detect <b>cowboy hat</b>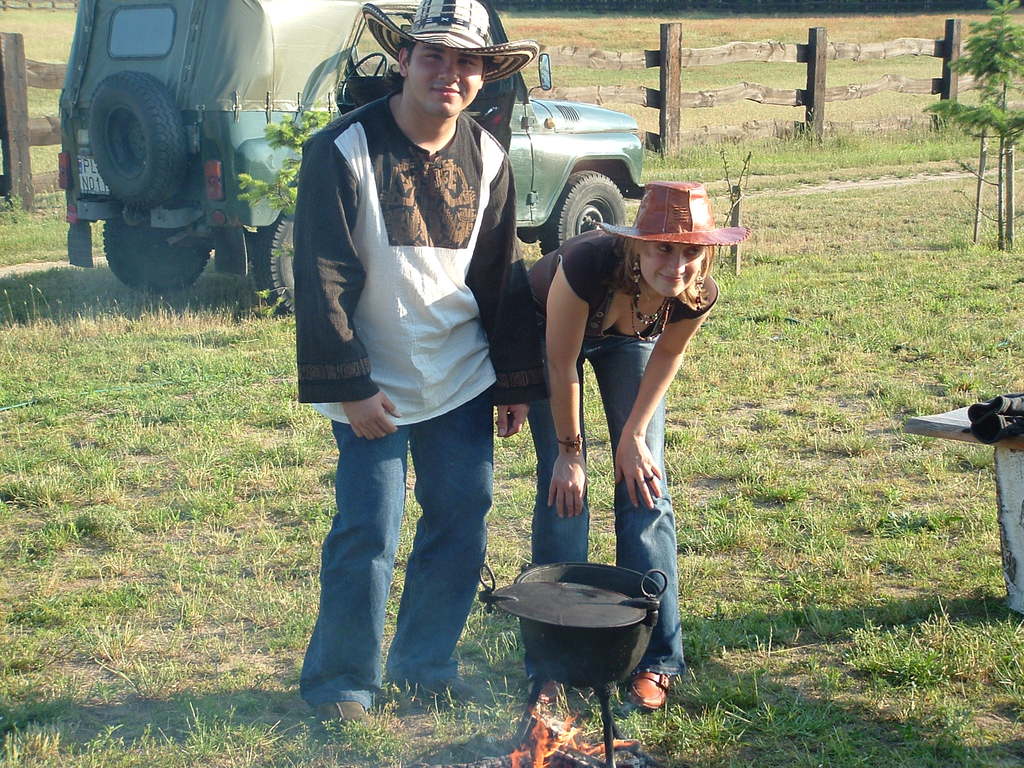
(358,4,540,84)
